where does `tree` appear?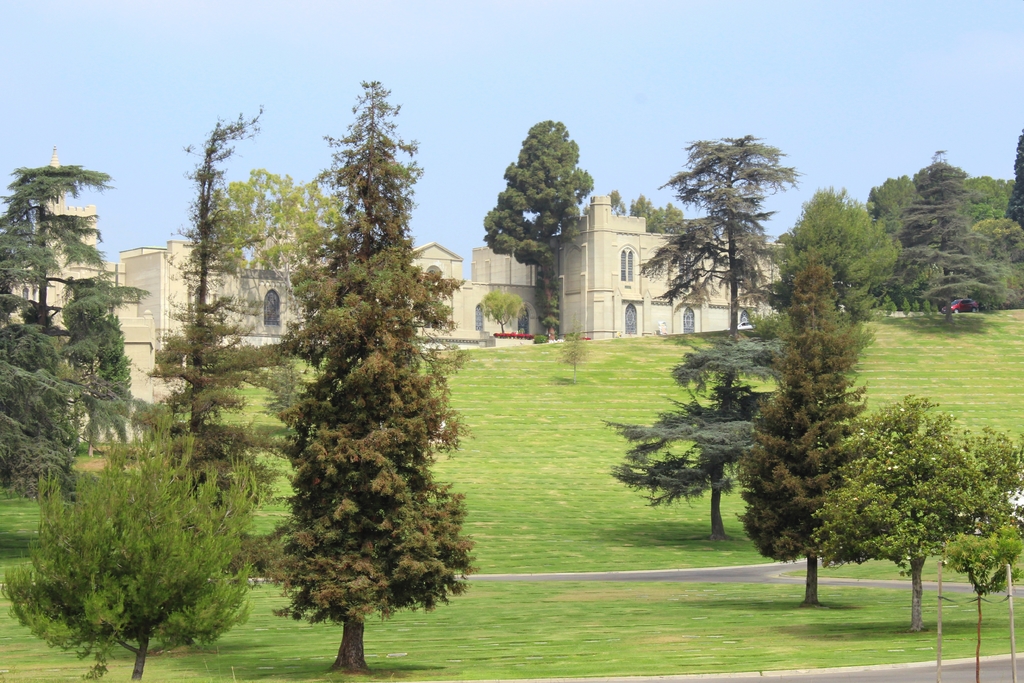
Appears at bbox=[482, 119, 595, 342].
